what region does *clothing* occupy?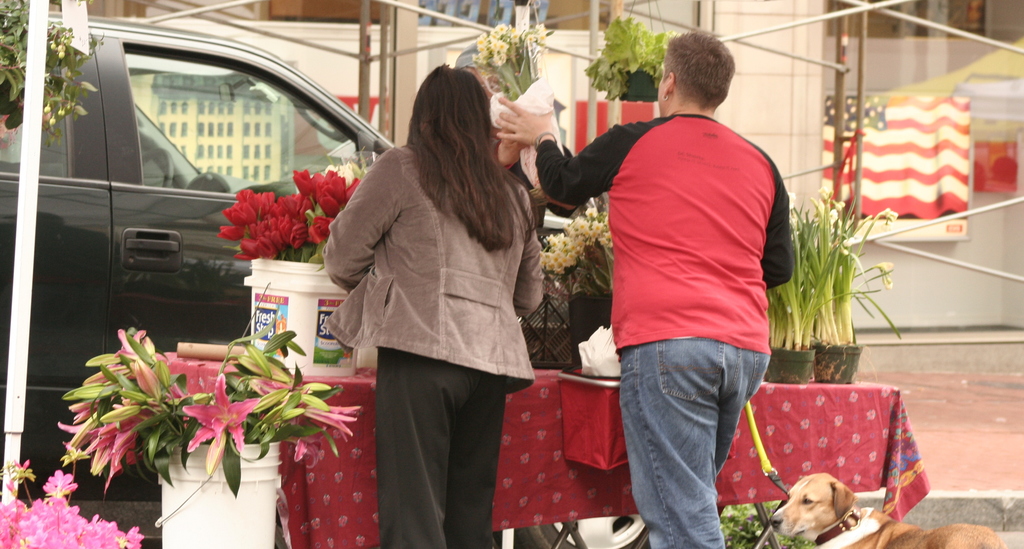
select_region(328, 141, 540, 548).
